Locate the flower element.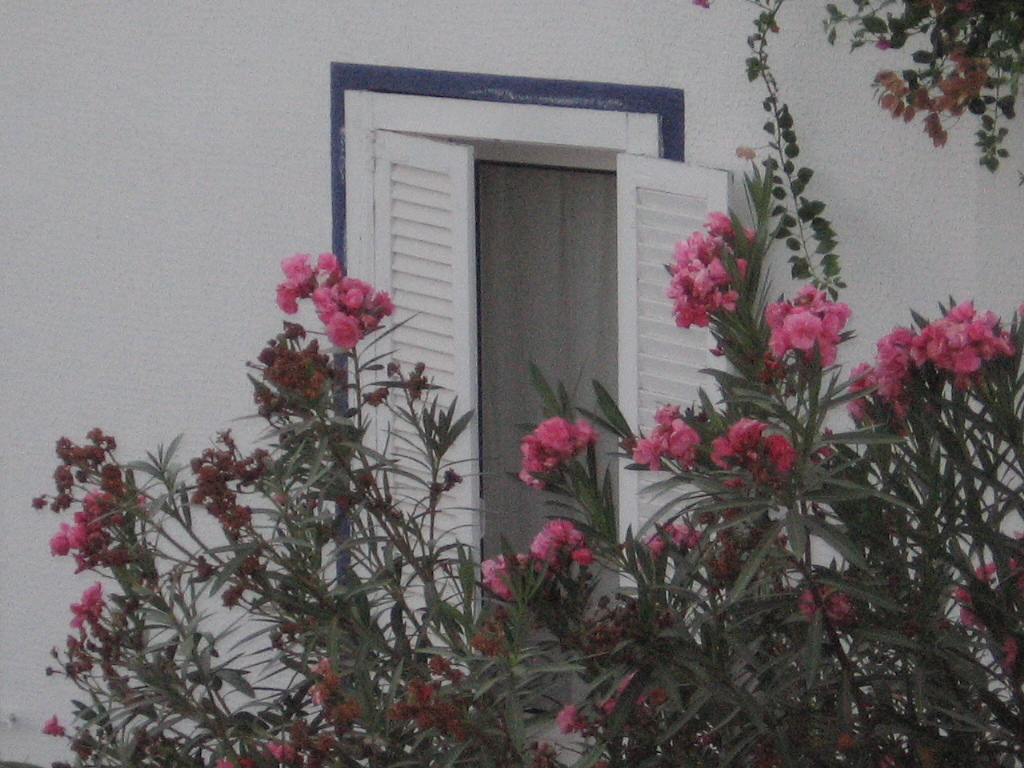
Element bbox: rect(707, 508, 747, 575).
